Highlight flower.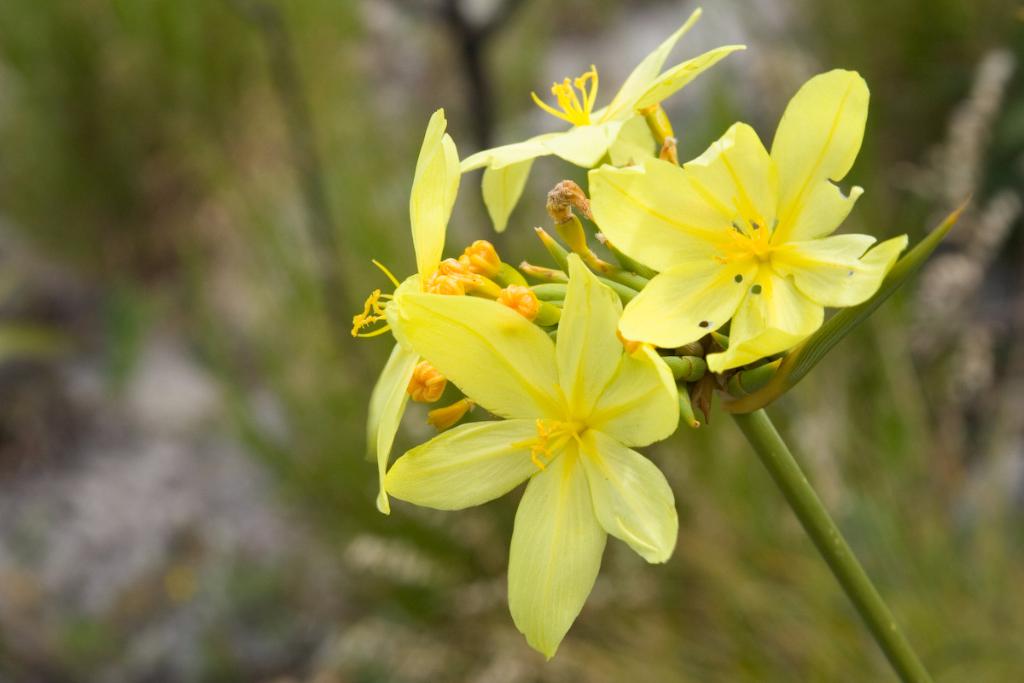
Highlighted region: 493 296 558 325.
